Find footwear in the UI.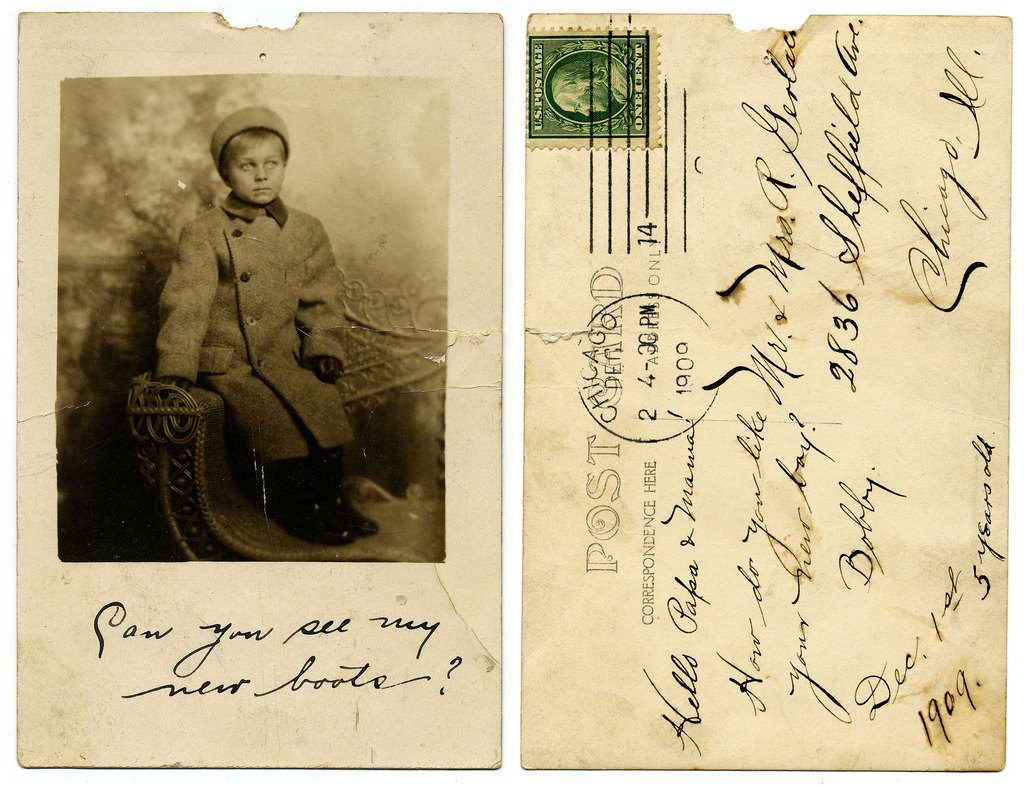
UI element at [266,460,350,545].
